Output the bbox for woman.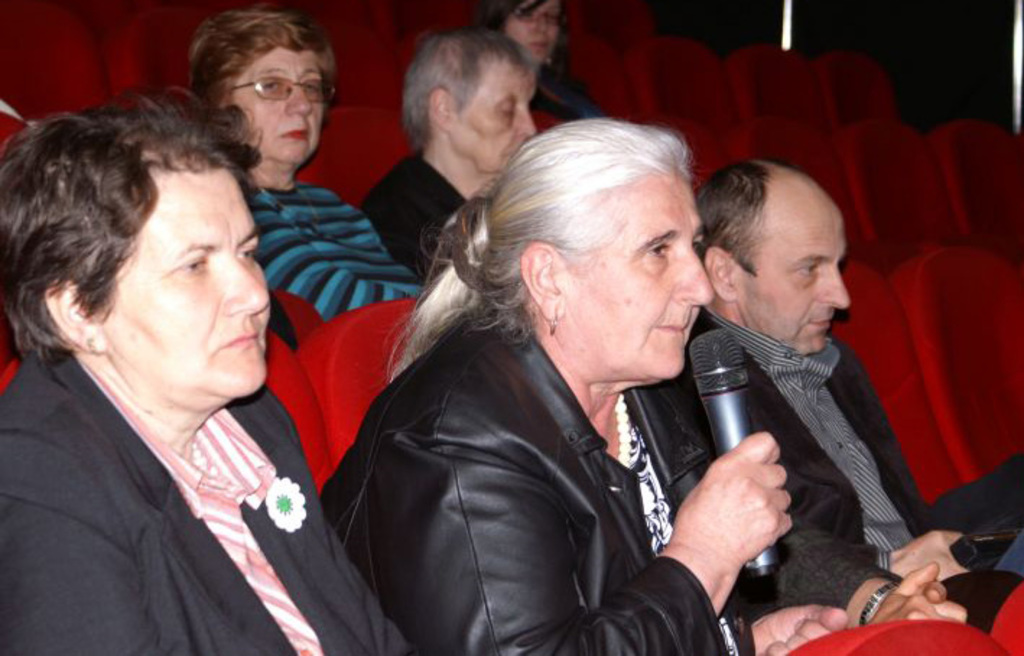
locate(182, 6, 430, 328).
